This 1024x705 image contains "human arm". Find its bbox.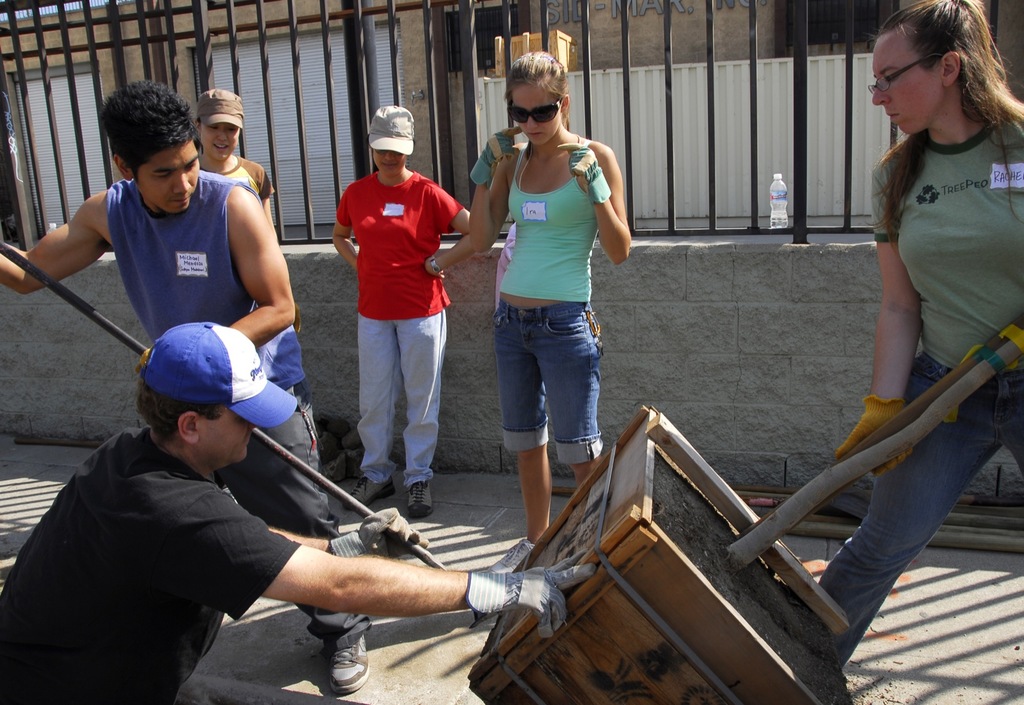
select_region(465, 124, 525, 255).
